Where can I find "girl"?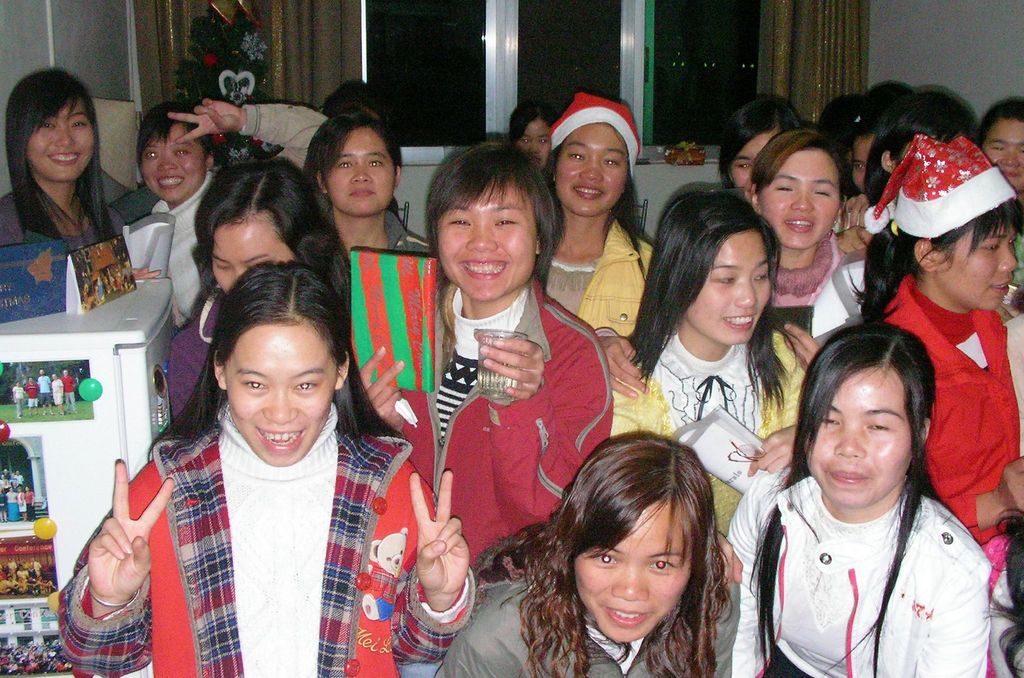
You can find it at [598, 190, 813, 543].
